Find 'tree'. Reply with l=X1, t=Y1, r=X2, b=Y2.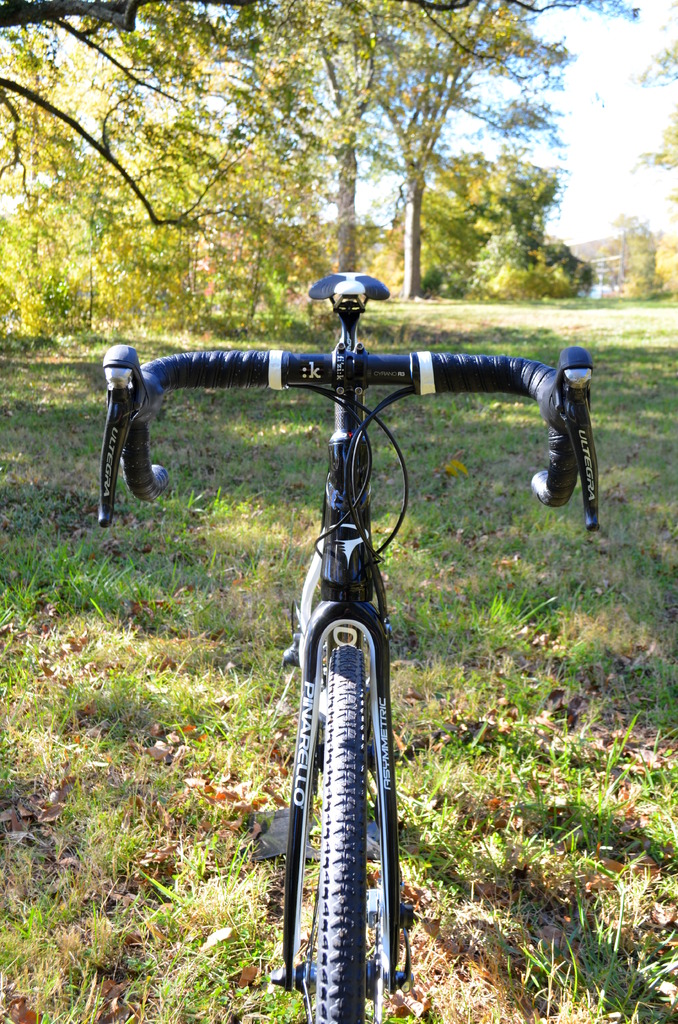
l=625, t=216, r=677, b=295.
